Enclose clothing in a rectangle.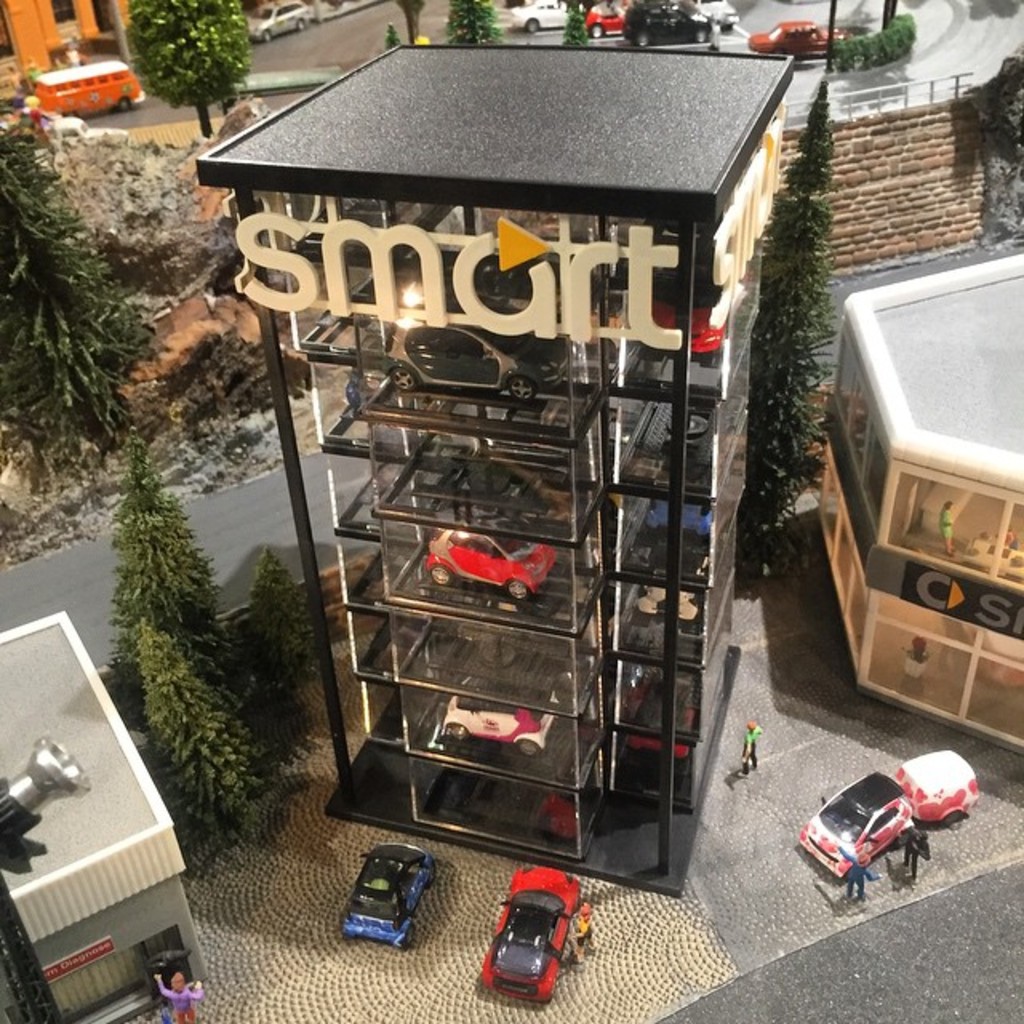
crop(739, 725, 762, 774).
